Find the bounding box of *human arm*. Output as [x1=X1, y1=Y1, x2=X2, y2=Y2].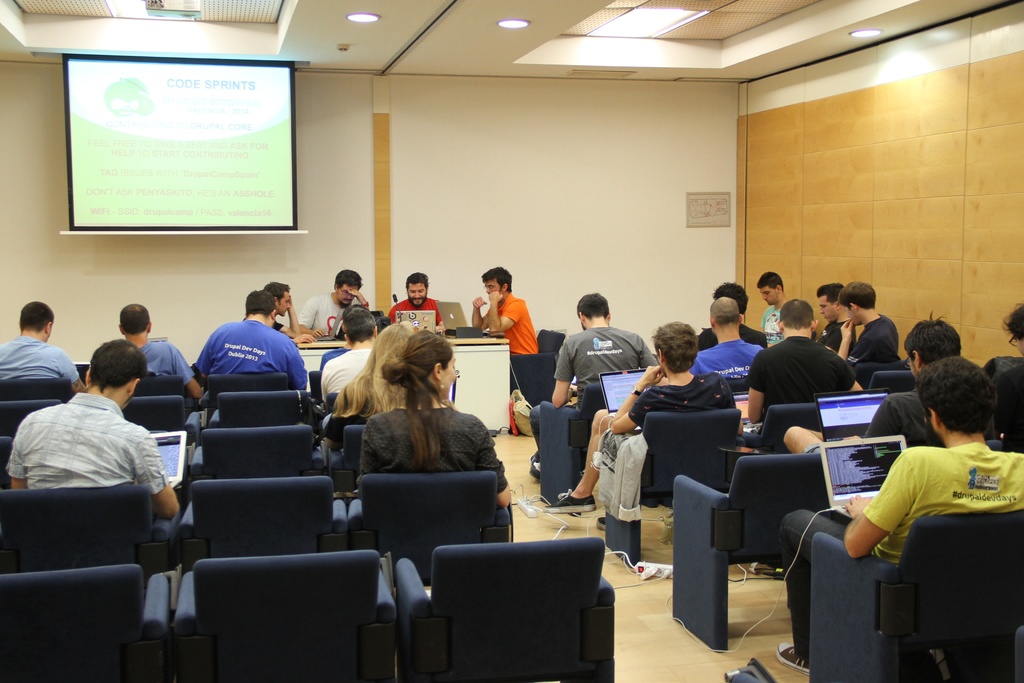
[x1=488, y1=288, x2=516, y2=327].
